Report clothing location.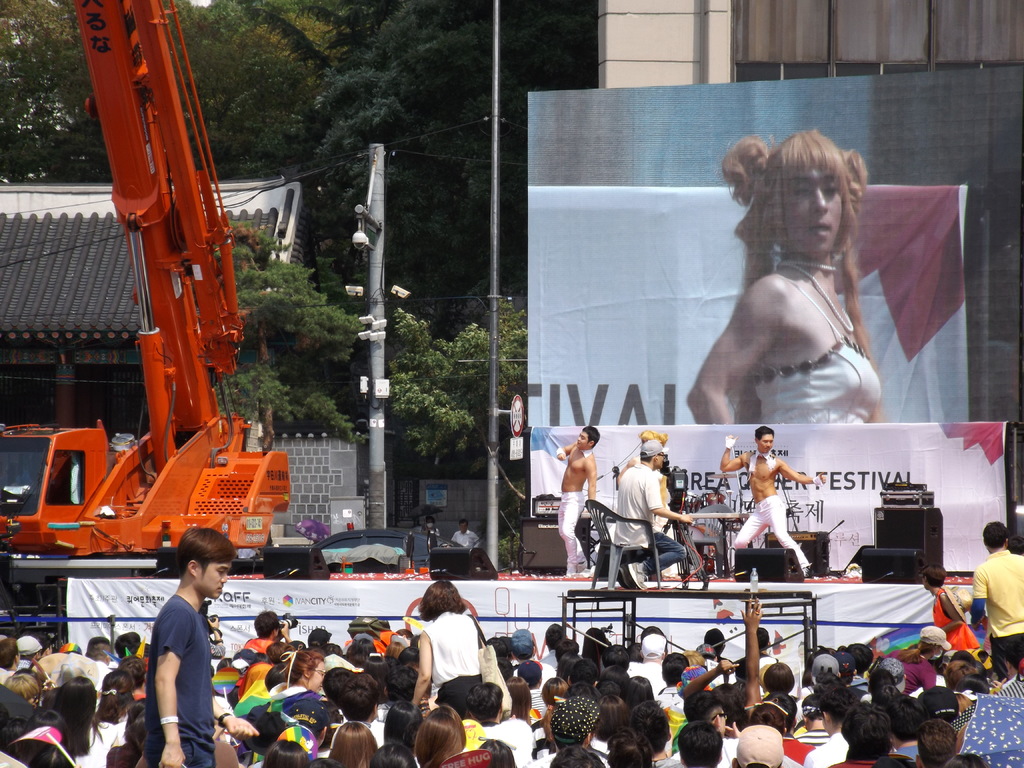
Report: select_region(425, 611, 481, 712).
